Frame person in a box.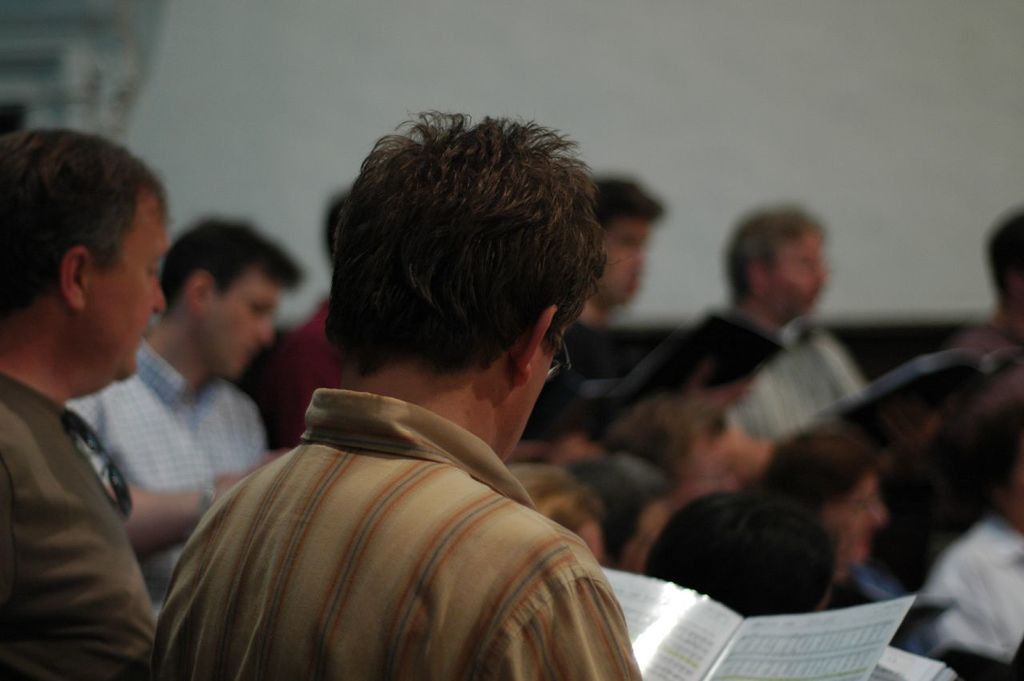
508, 172, 754, 440.
